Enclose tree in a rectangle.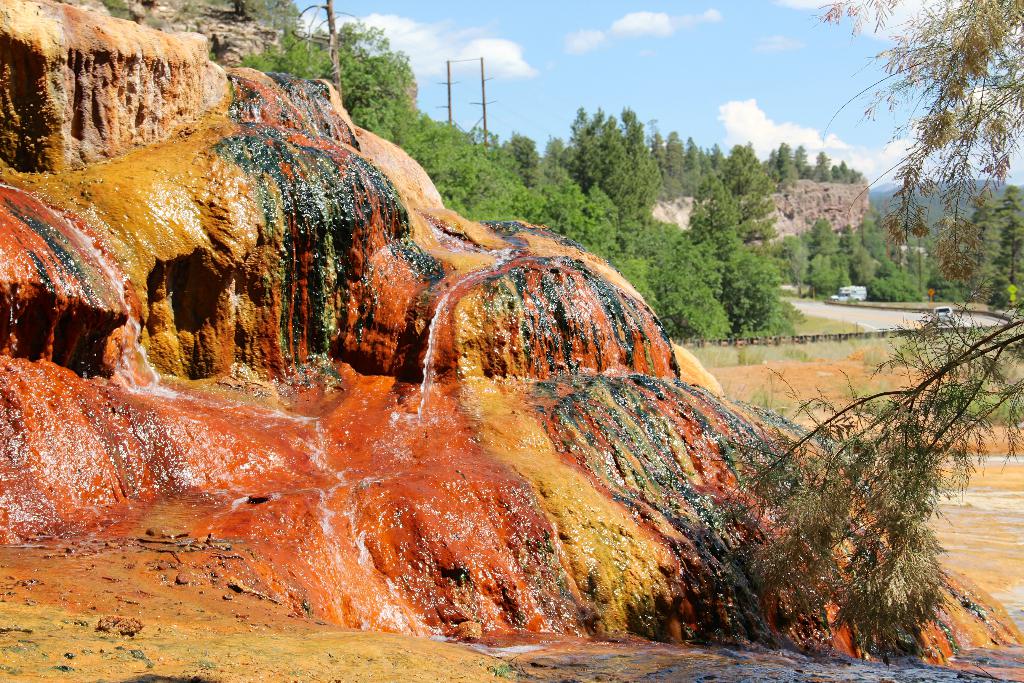
806,0,1023,283.
